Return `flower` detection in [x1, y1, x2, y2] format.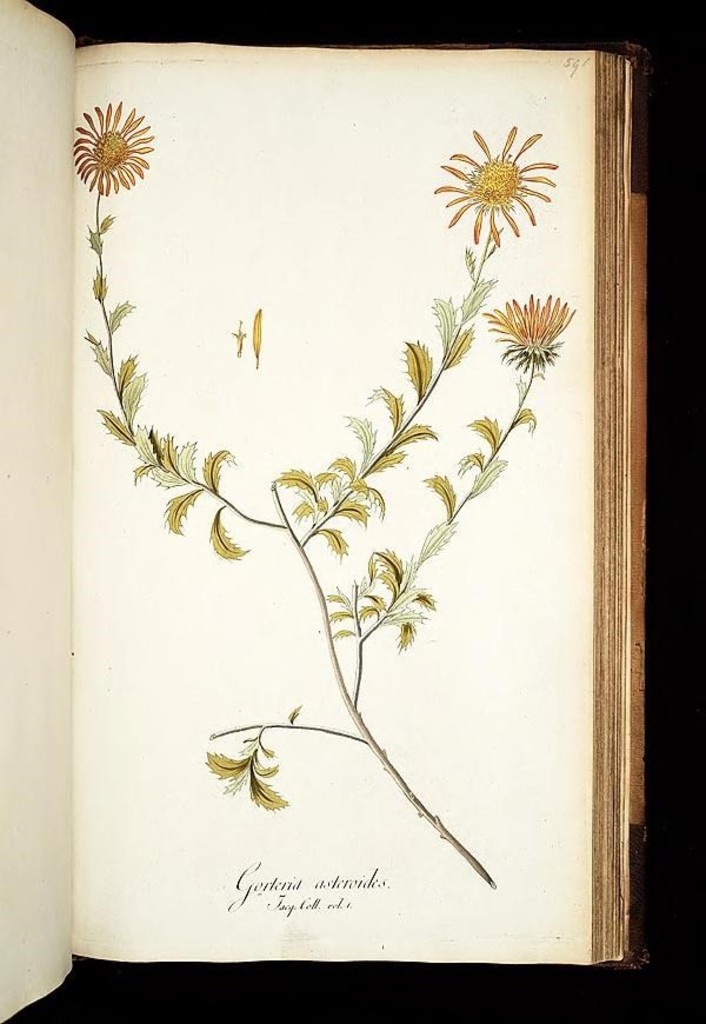
[64, 101, 156, 191].
